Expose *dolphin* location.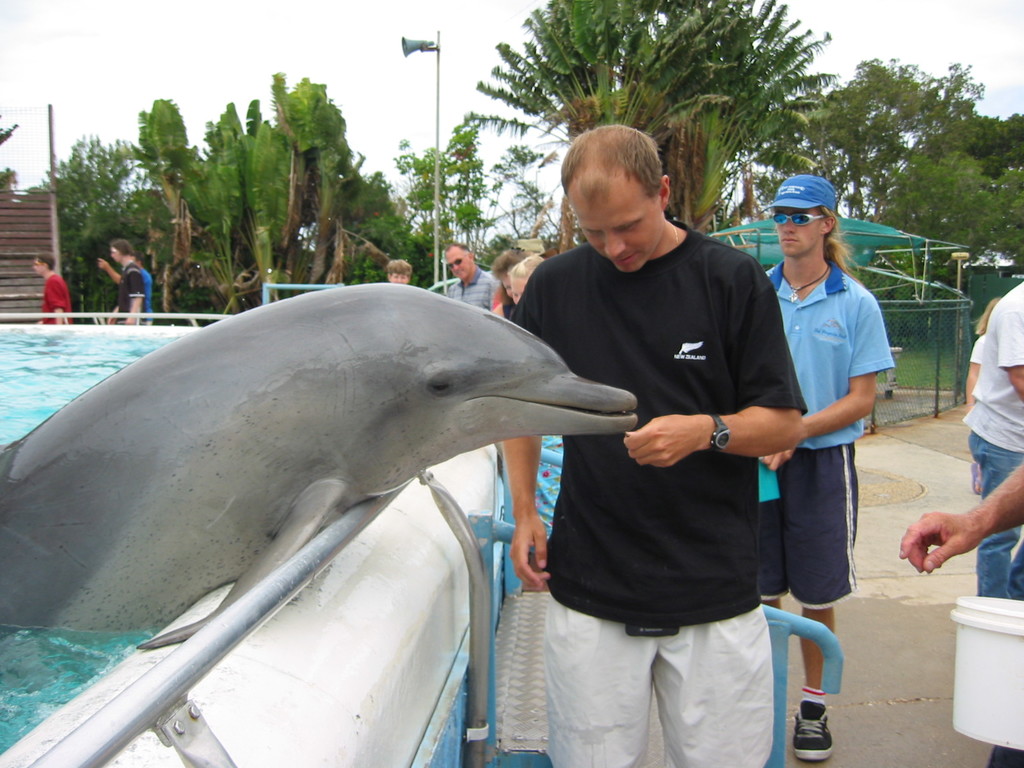
Exposed at <region>0, 277, 642, 651</region>.
